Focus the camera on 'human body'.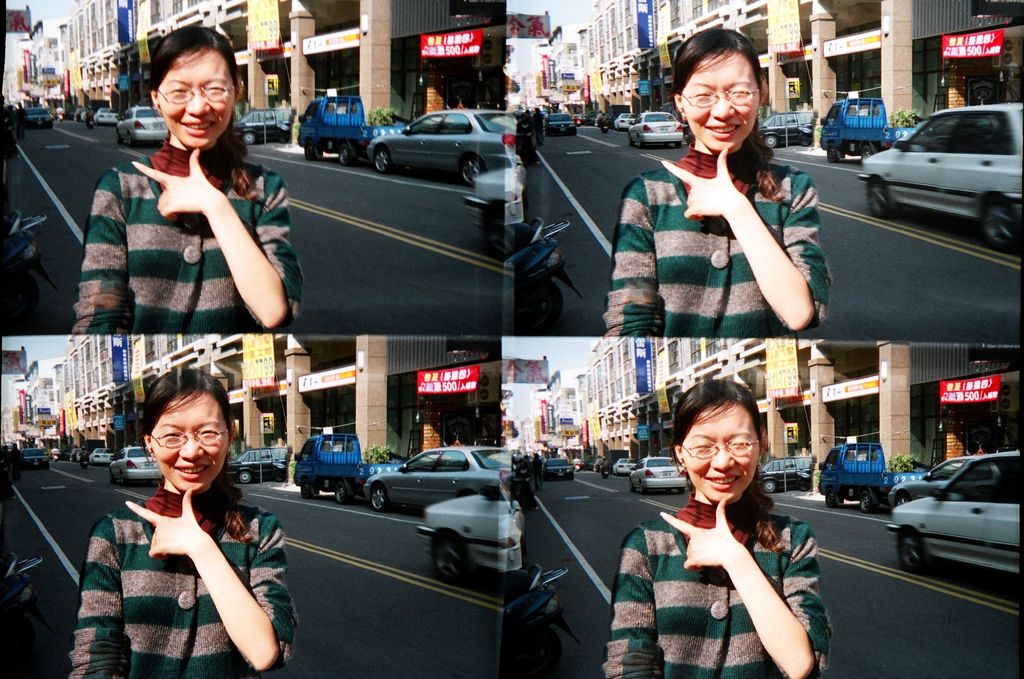
Focus region: {"x1": 605, "y1": 149, "x2": 820, "y2": 339}.
